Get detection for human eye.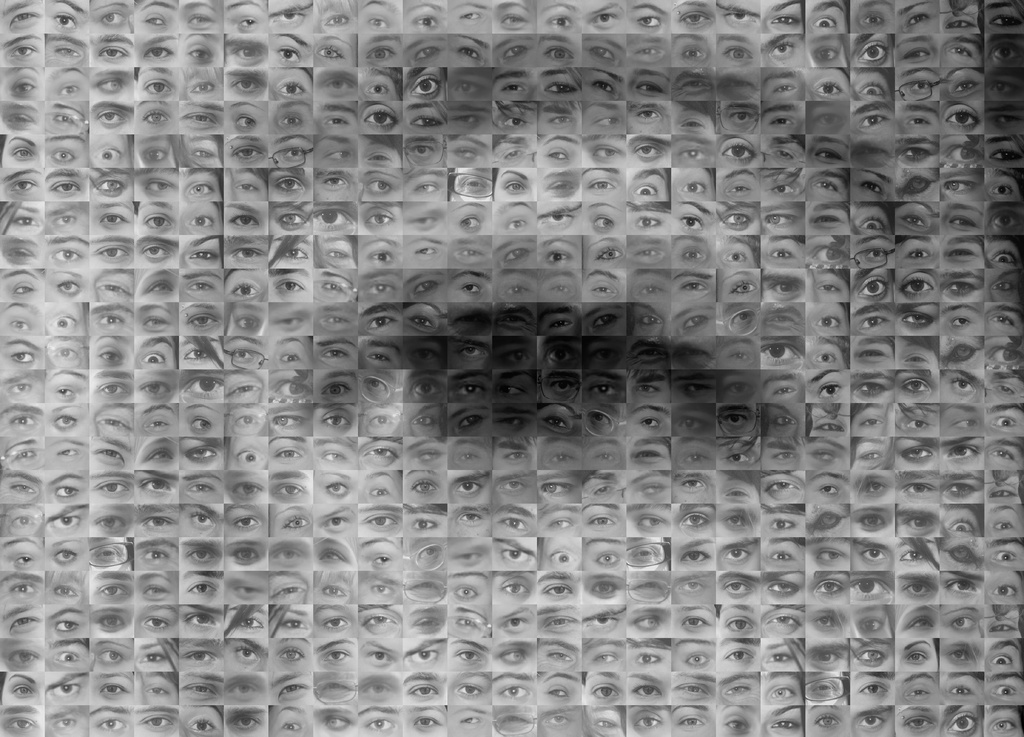
Detection: x1=501, y1=246, x2=526, y2=262.
